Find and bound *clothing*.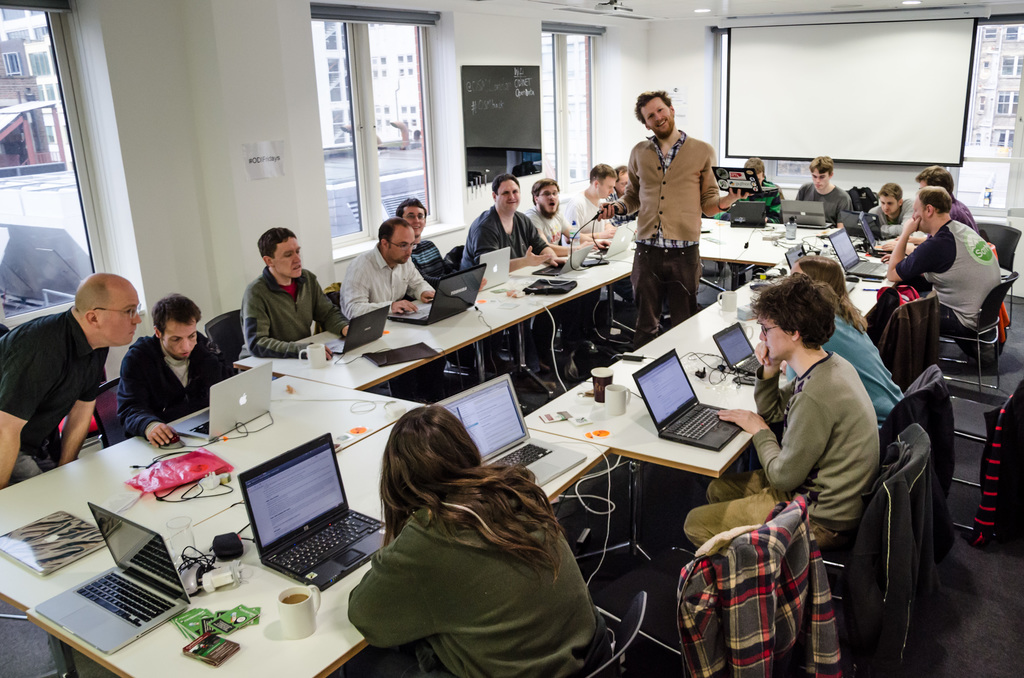
Bound: (860,192,907,225).
